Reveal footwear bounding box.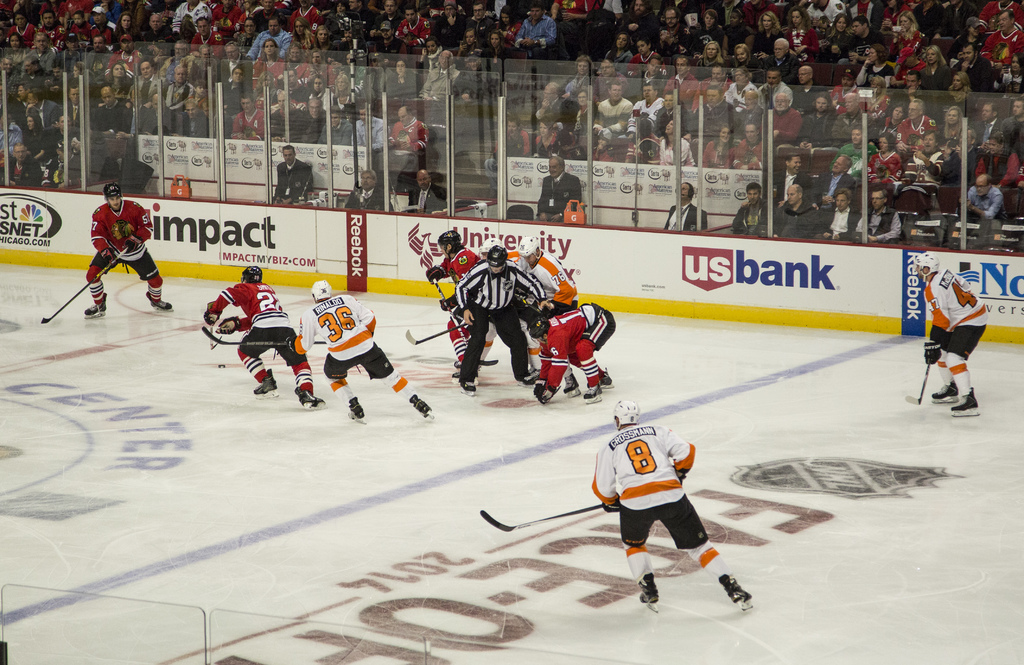
Revealed: region(721, 575, 753, 604).
